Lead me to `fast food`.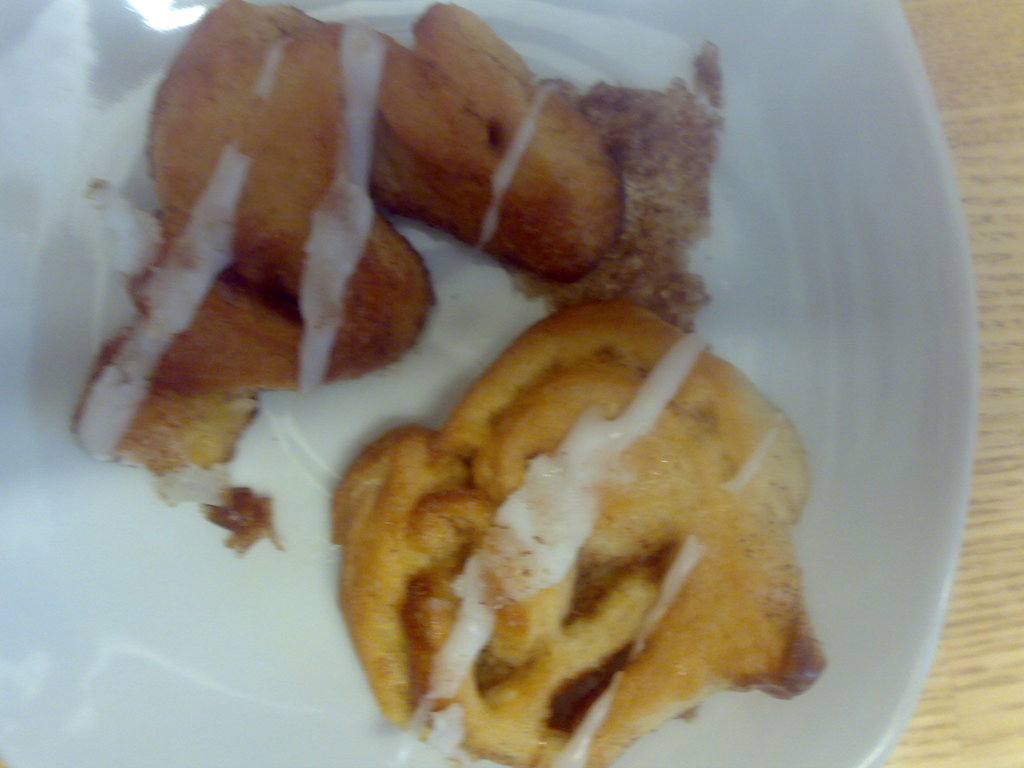
Lead to 69 8 441 524.
